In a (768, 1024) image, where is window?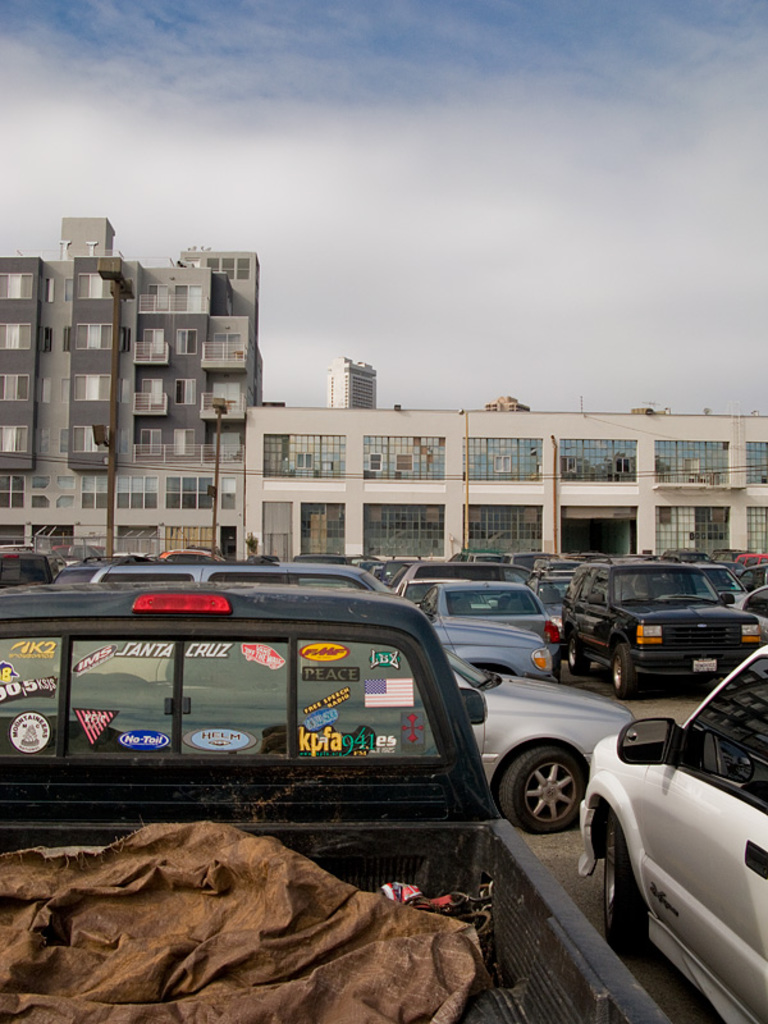
<box>0,261,45,306</box>.
